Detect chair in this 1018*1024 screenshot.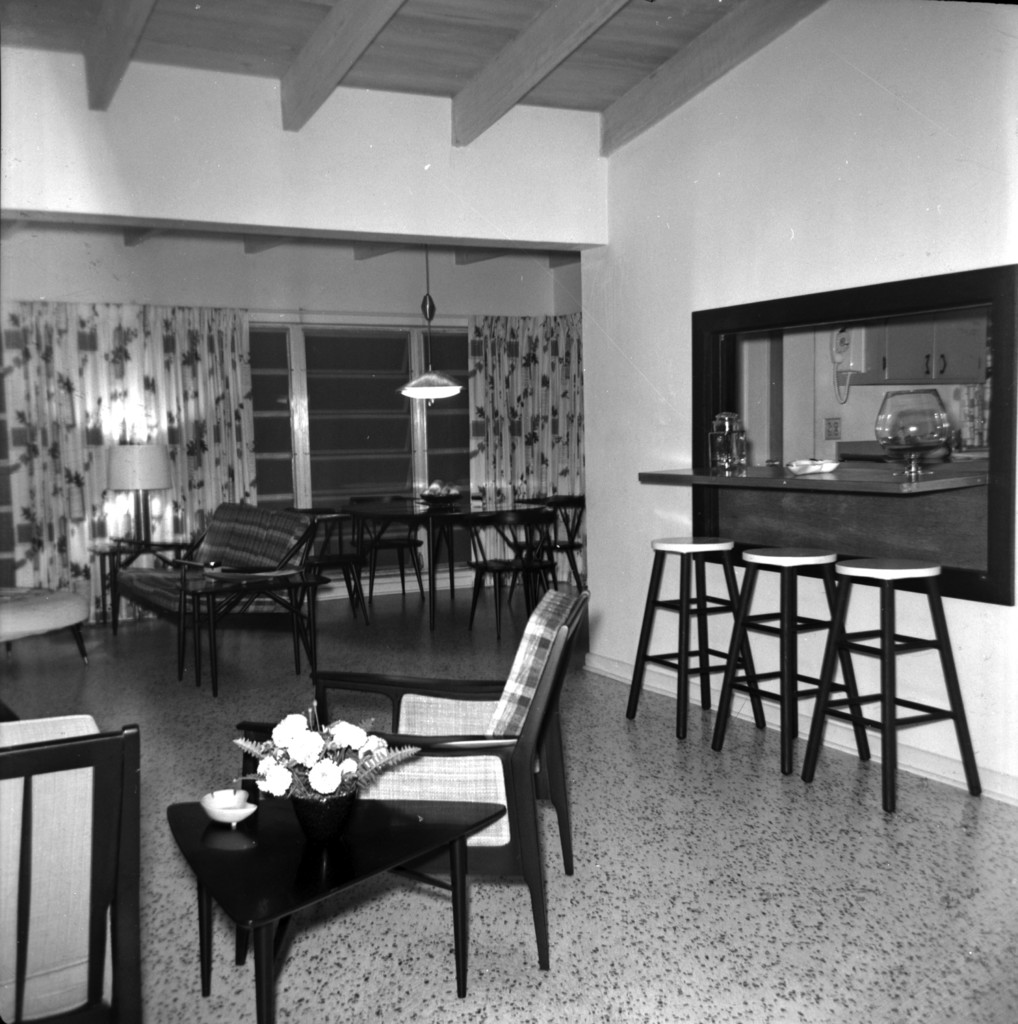
Detection: detection(305, 589, 581, 977).
